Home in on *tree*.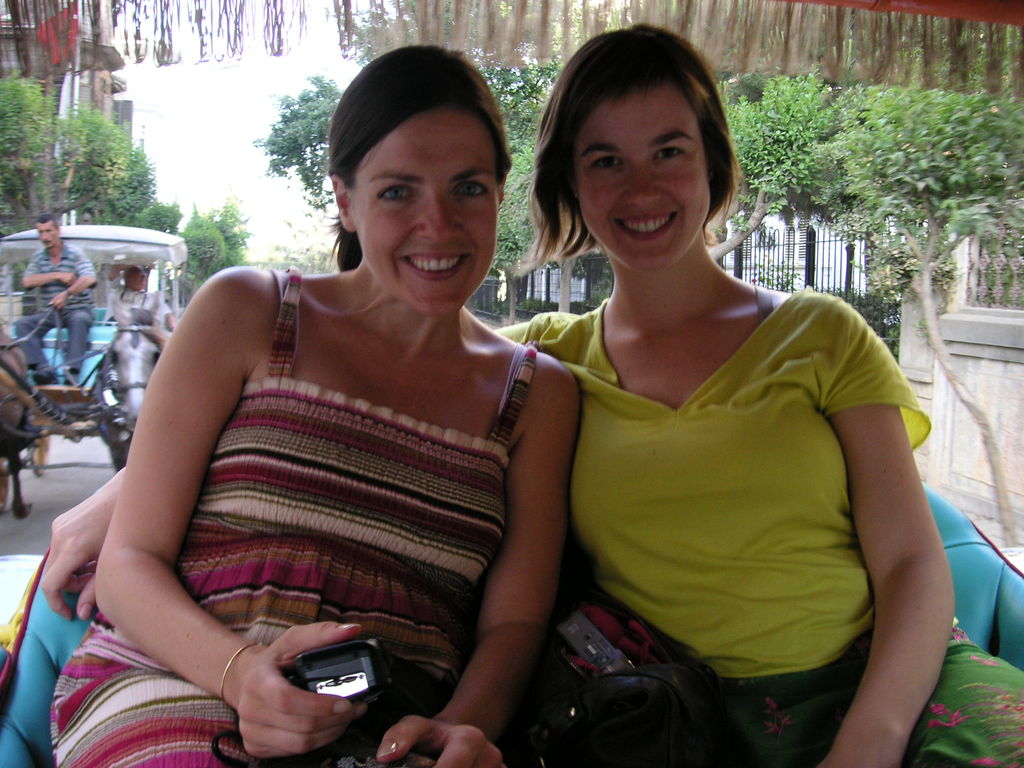
Homed in at region(348, 0, 572, 327).
